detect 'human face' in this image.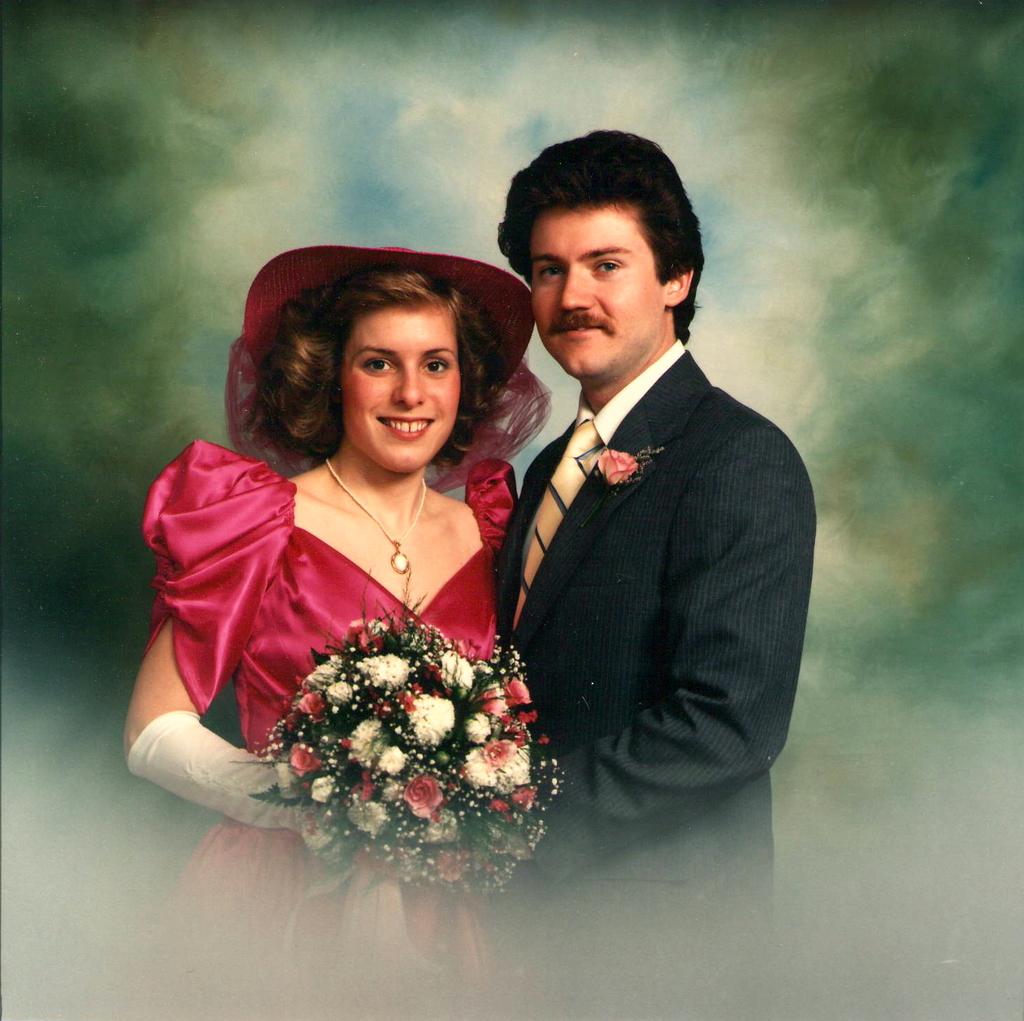
Detection: (342,307,464,480).
